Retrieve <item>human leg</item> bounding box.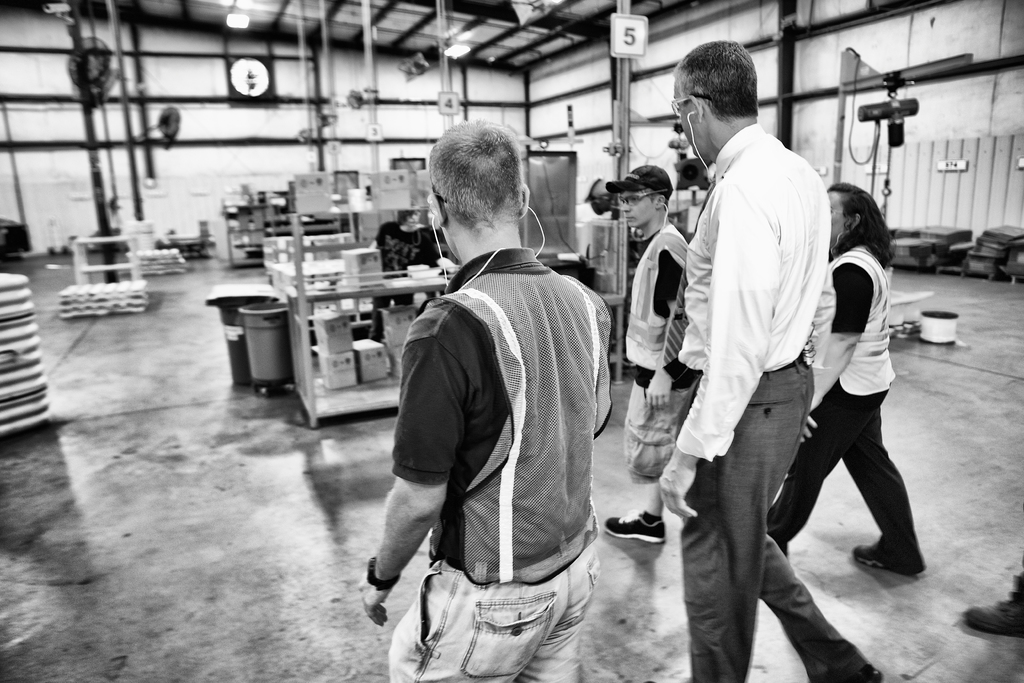
Bounding box: l=756, t=529, r=877, b=682.
